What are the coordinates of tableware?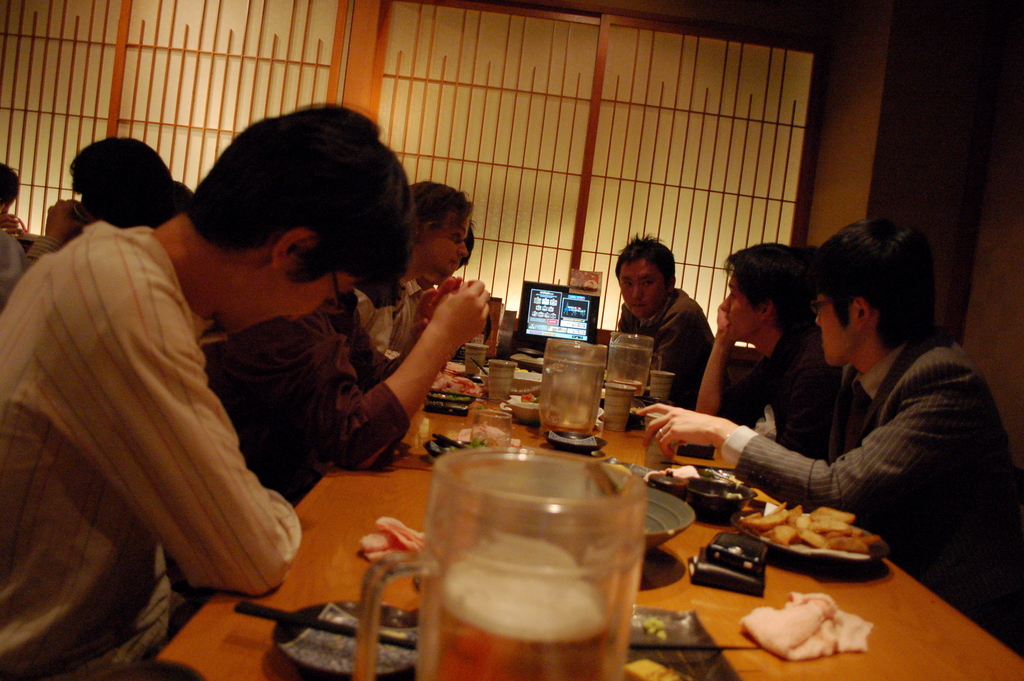
<region>606, 331, 662, 398</region>.
